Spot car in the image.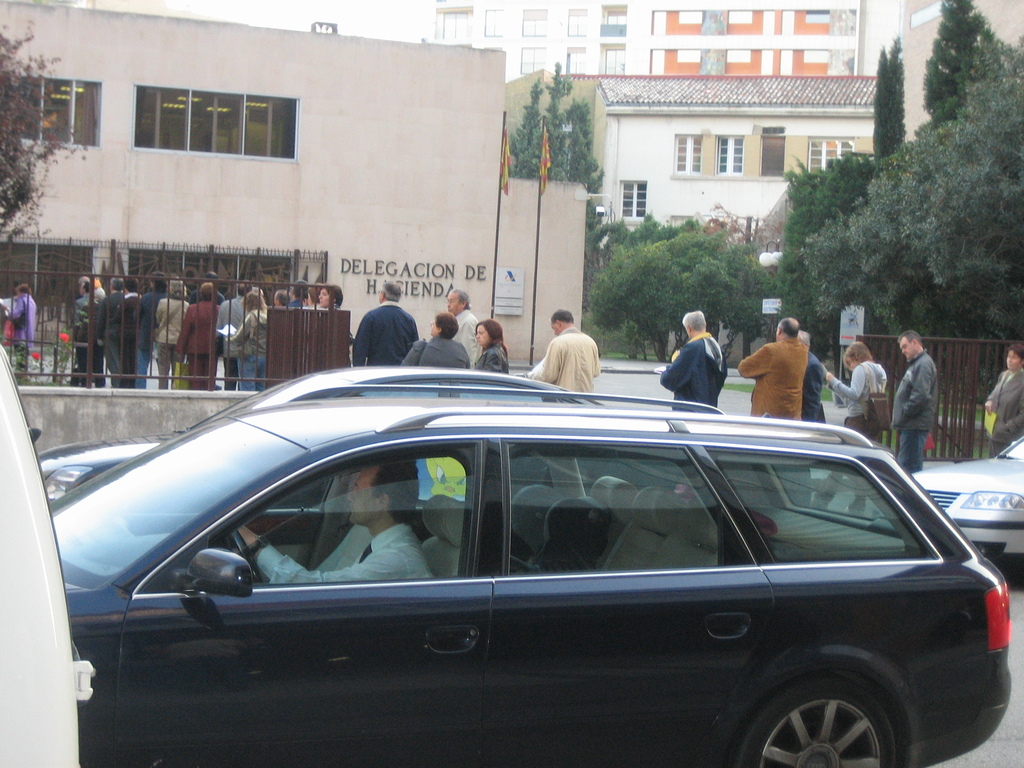
car found at 62 359 1003 748.
